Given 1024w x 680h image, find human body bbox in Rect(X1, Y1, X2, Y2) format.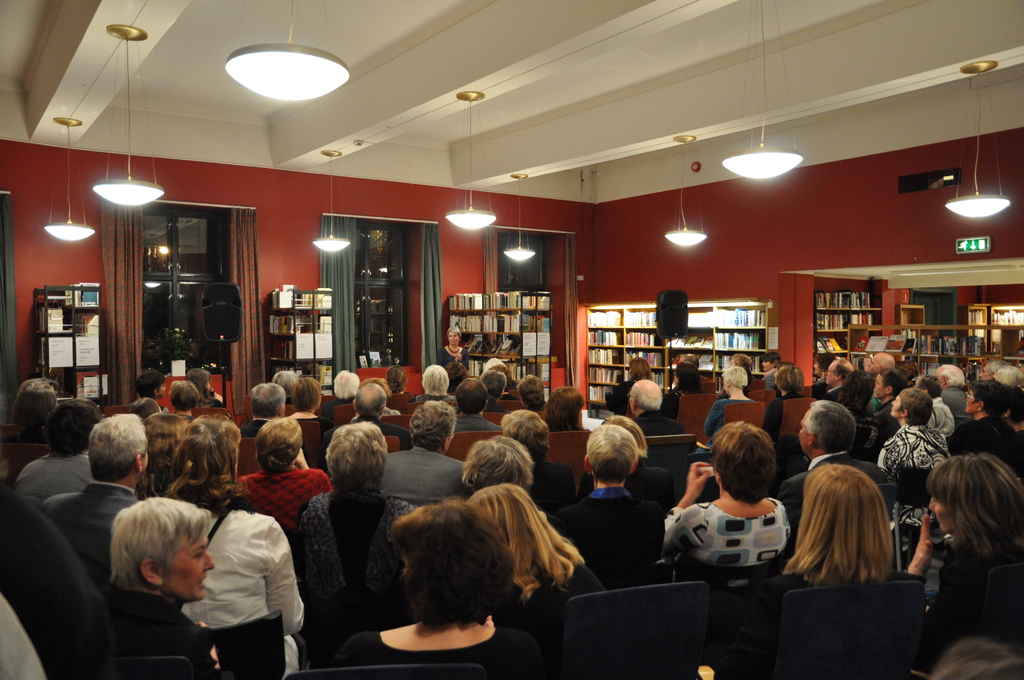
Rect(604, 375, 634, 414).
